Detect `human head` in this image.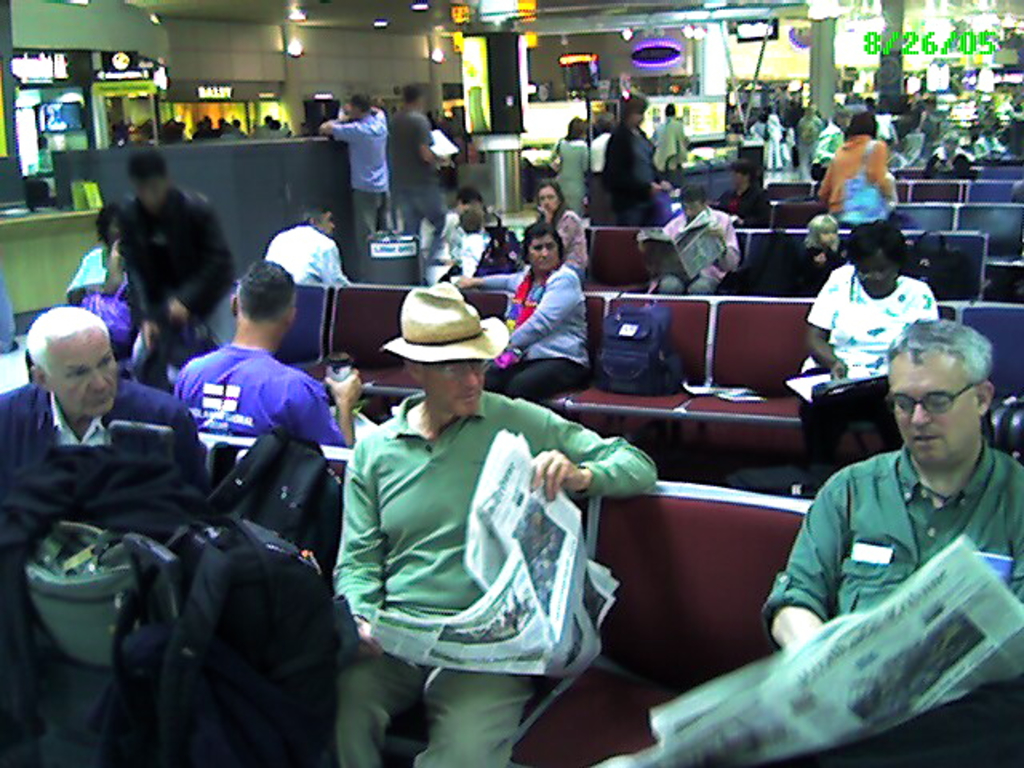
Detection: rect(307, 206, 333, 235).
